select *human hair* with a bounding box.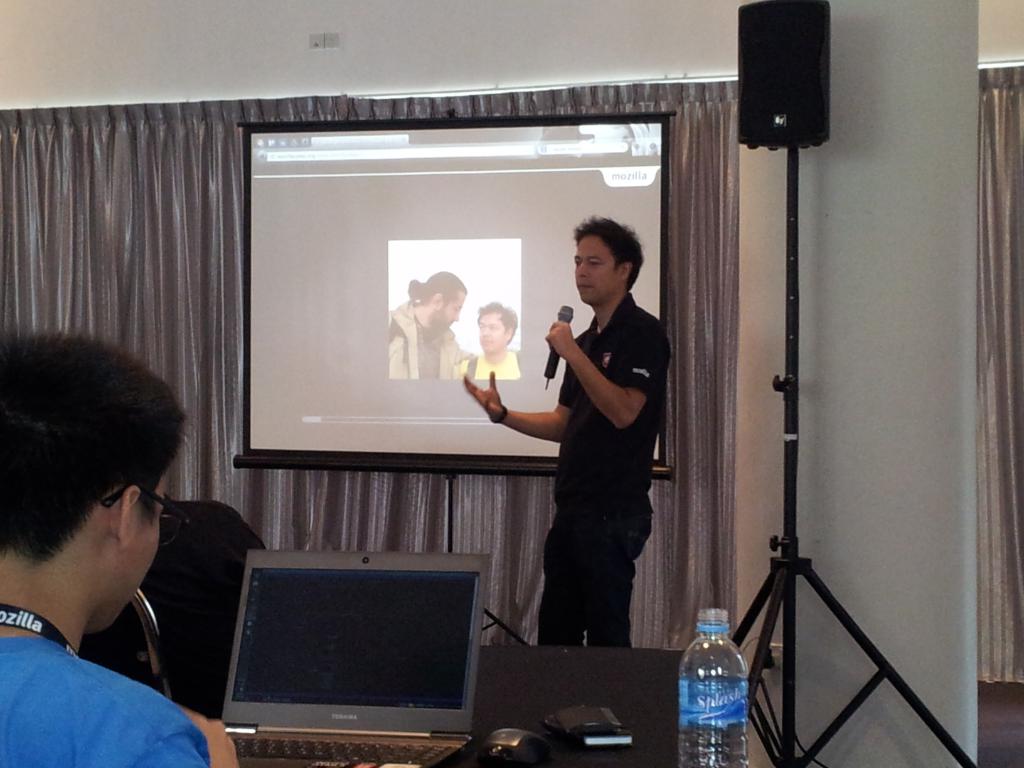
x1=572, y1=210, x2=644, y2=292.
